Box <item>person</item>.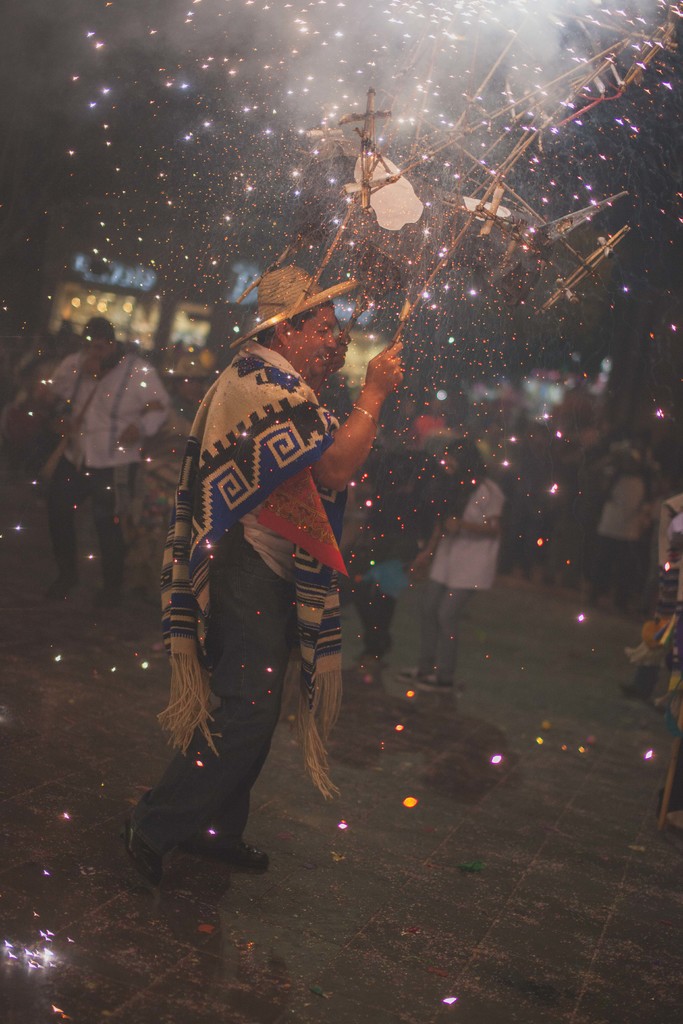
(402,433,510,689).
